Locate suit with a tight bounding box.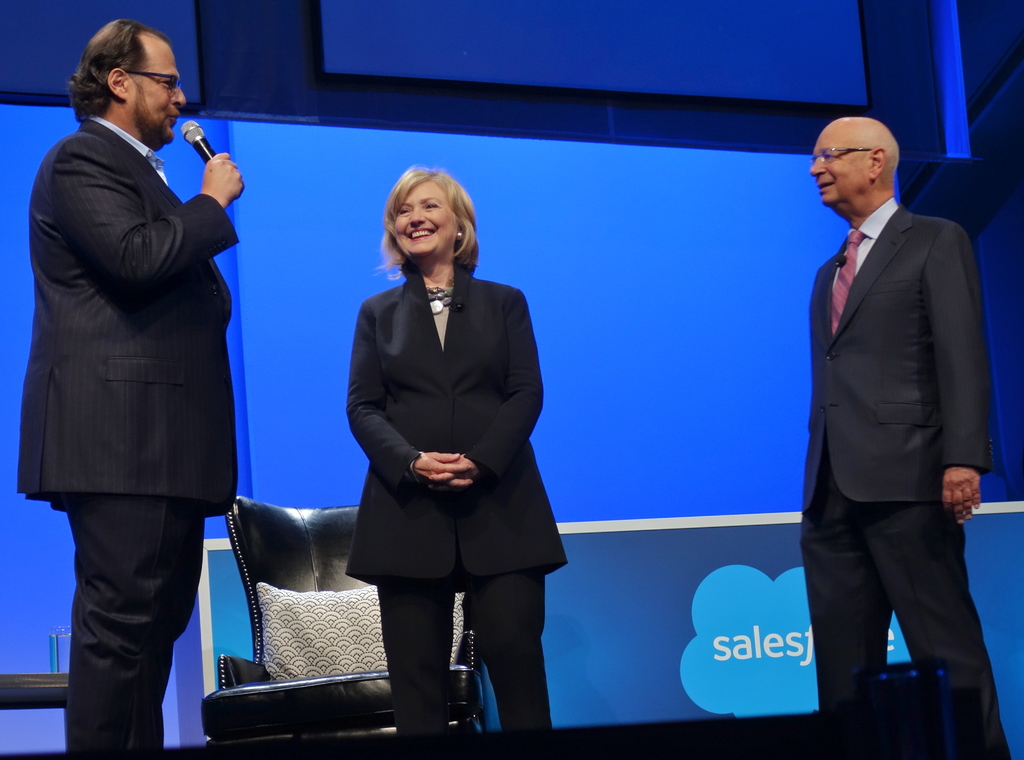
{"x1": 797, "y1": 209, "x2": 1008, "y2": 759}.
